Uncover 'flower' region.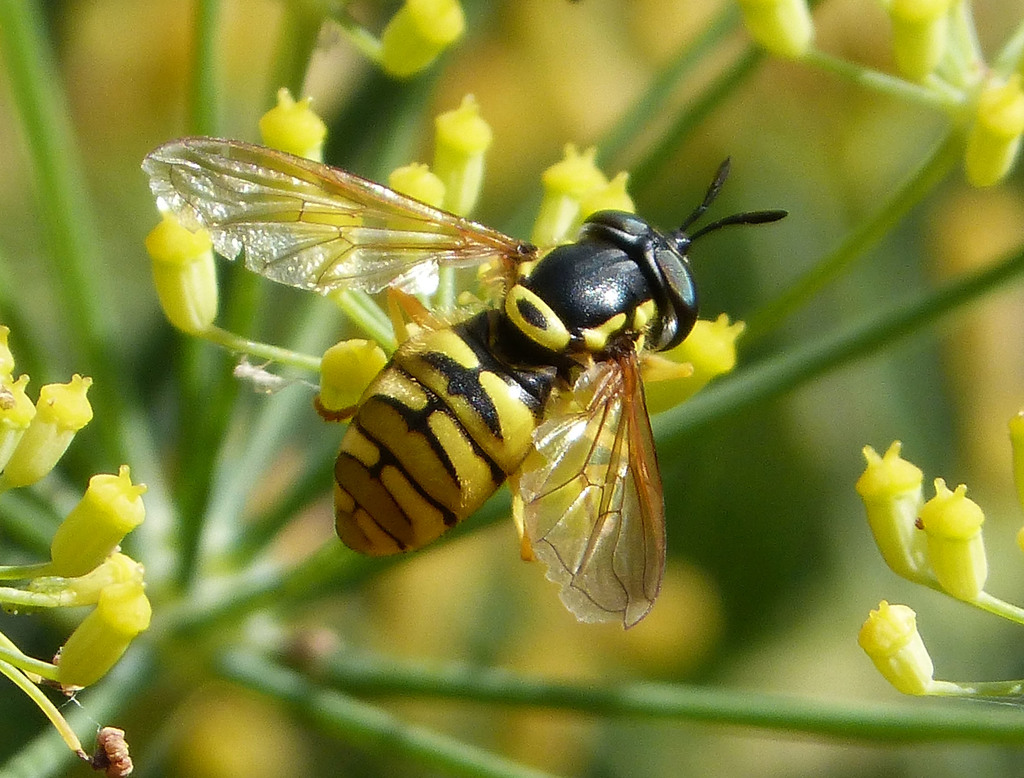
Uncovered: 139,219,226,343.
